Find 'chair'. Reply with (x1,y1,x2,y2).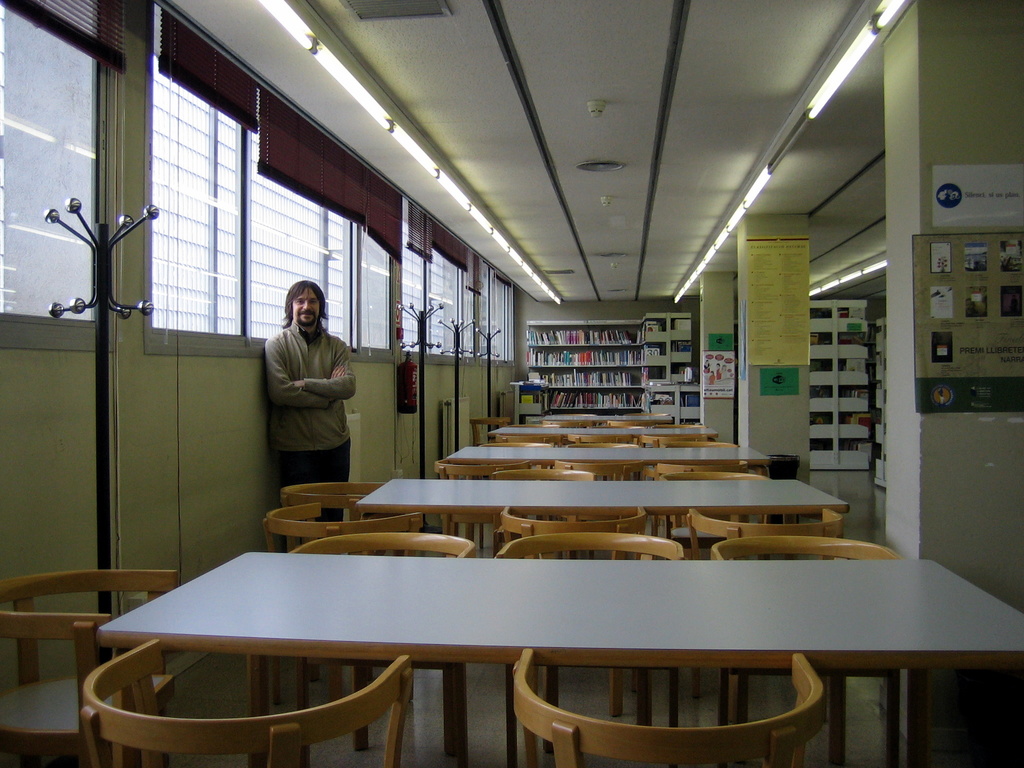
(431,460,539,550).
